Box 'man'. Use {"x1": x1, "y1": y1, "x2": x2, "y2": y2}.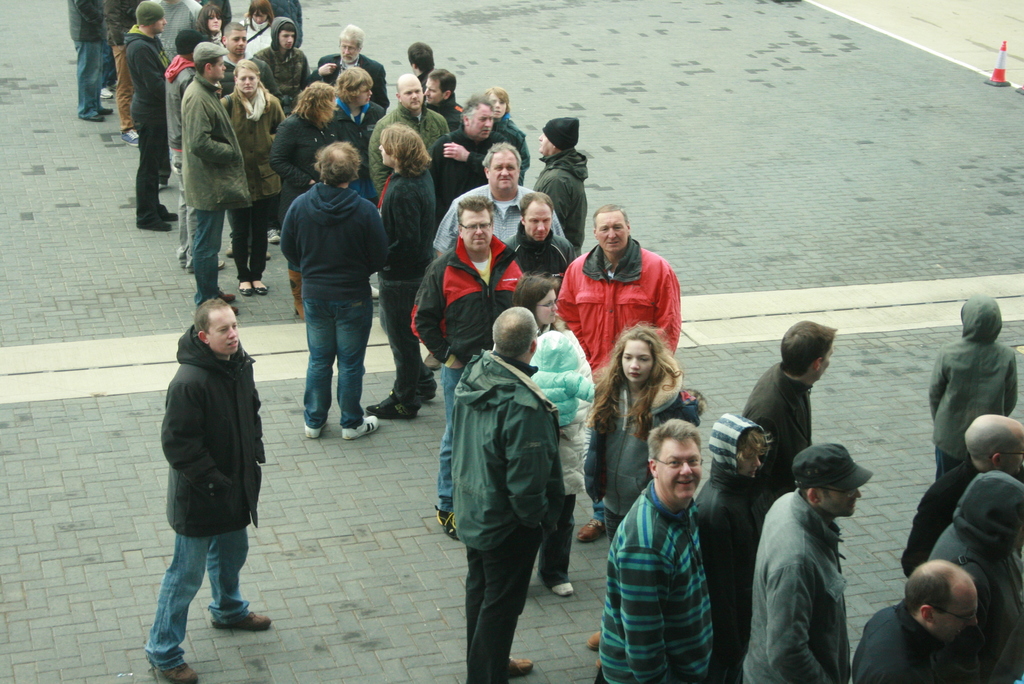
{"x1": 929, "y1": 470, "x2": 1023, "y2": 683}.
